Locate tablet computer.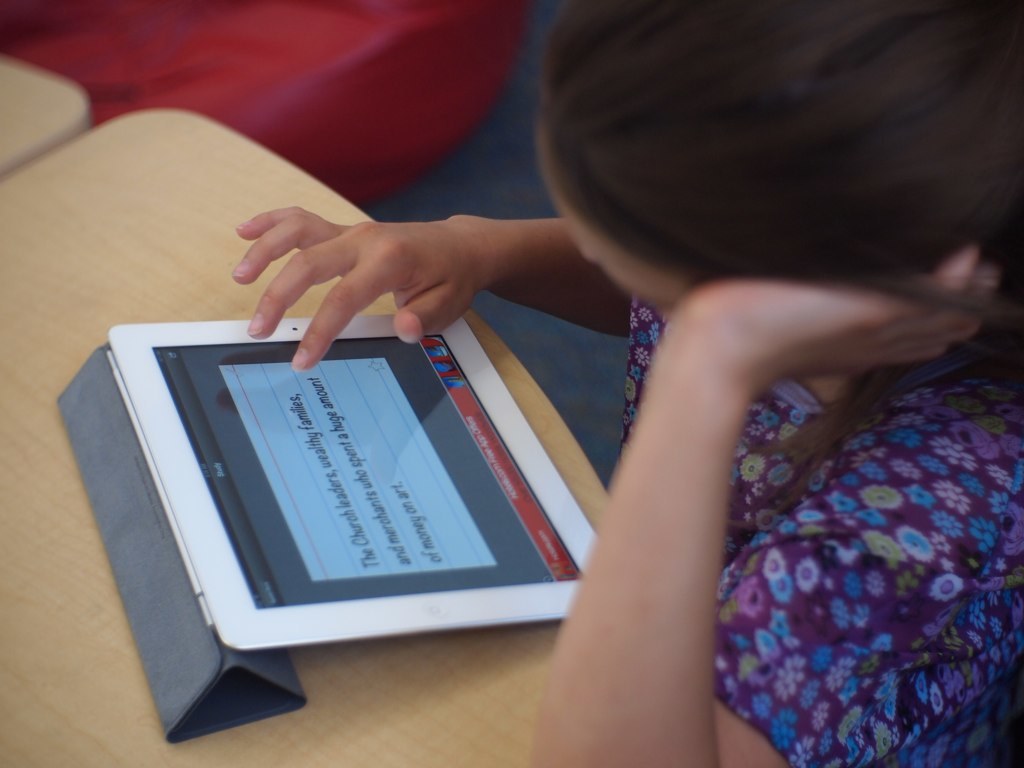
Bounding box: left=109, top=311, right=601, bottom=649.
